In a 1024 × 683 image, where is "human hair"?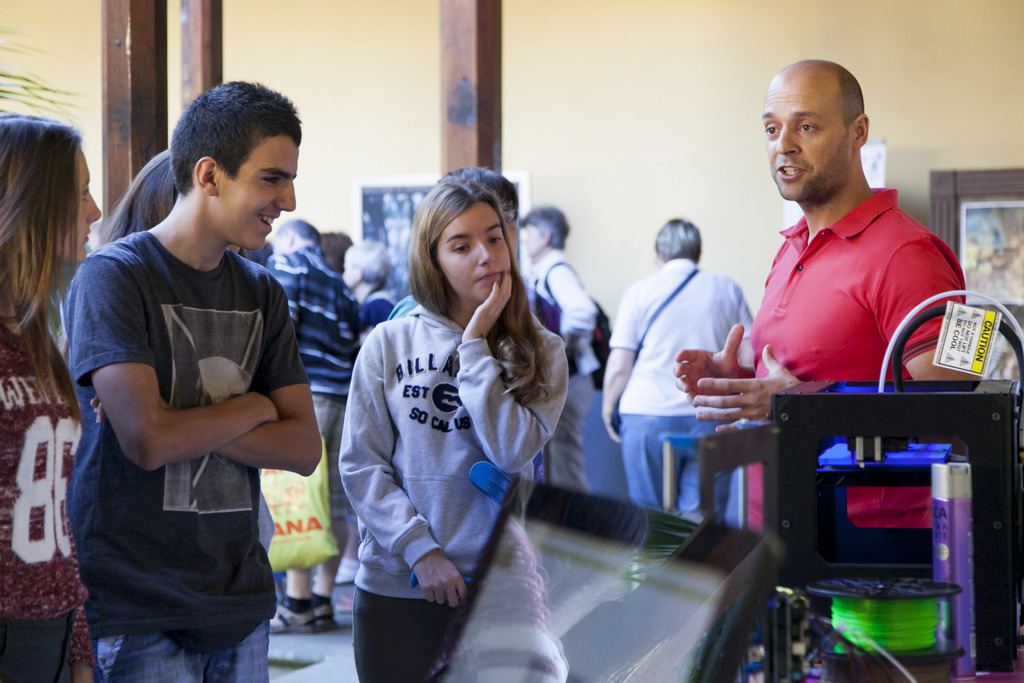
left=345, top=237, right=393, bottom=283.
